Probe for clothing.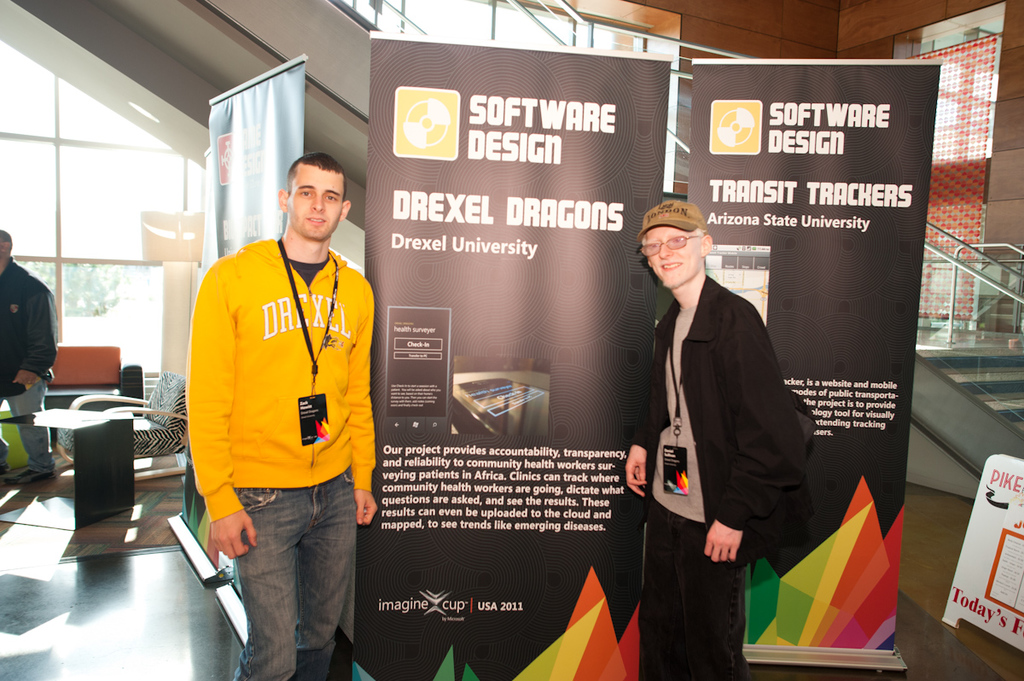
Probe result: bbox=[186, 236, 375, 680].
